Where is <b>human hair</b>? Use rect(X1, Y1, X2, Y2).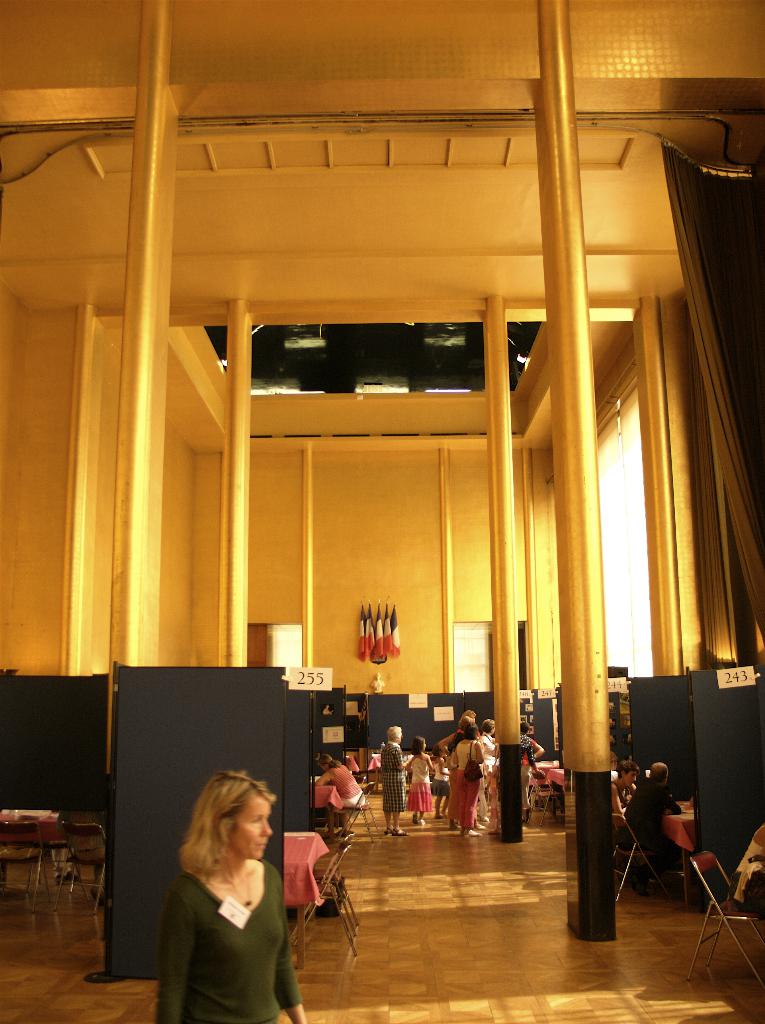
rect(465, 720, 479, 740).
